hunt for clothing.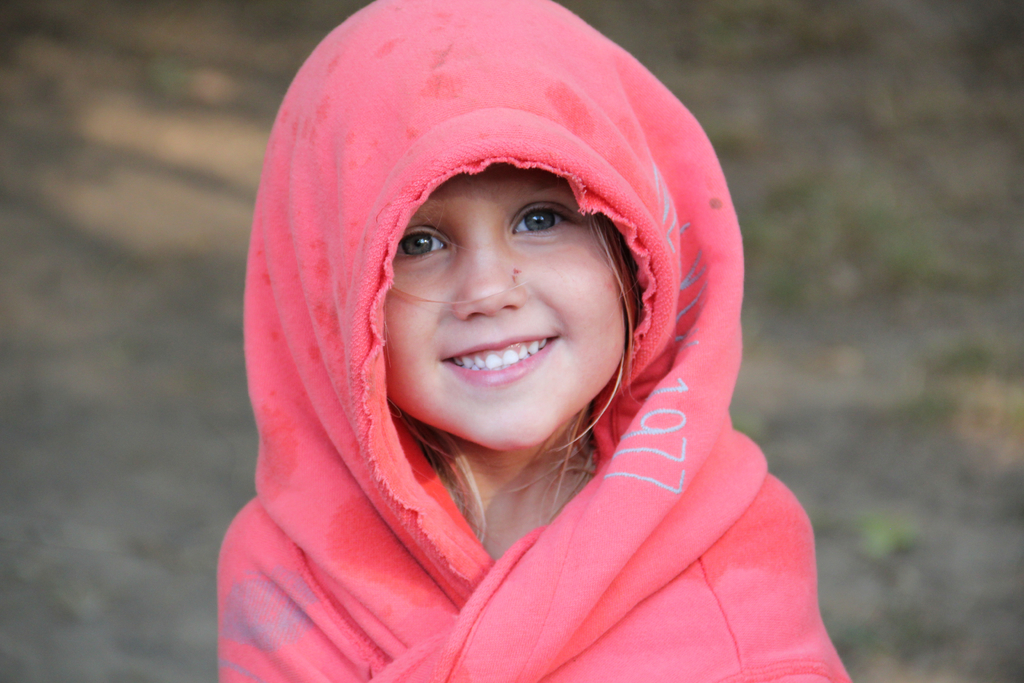
Hunted down at region(221, 18, 813, 679).
